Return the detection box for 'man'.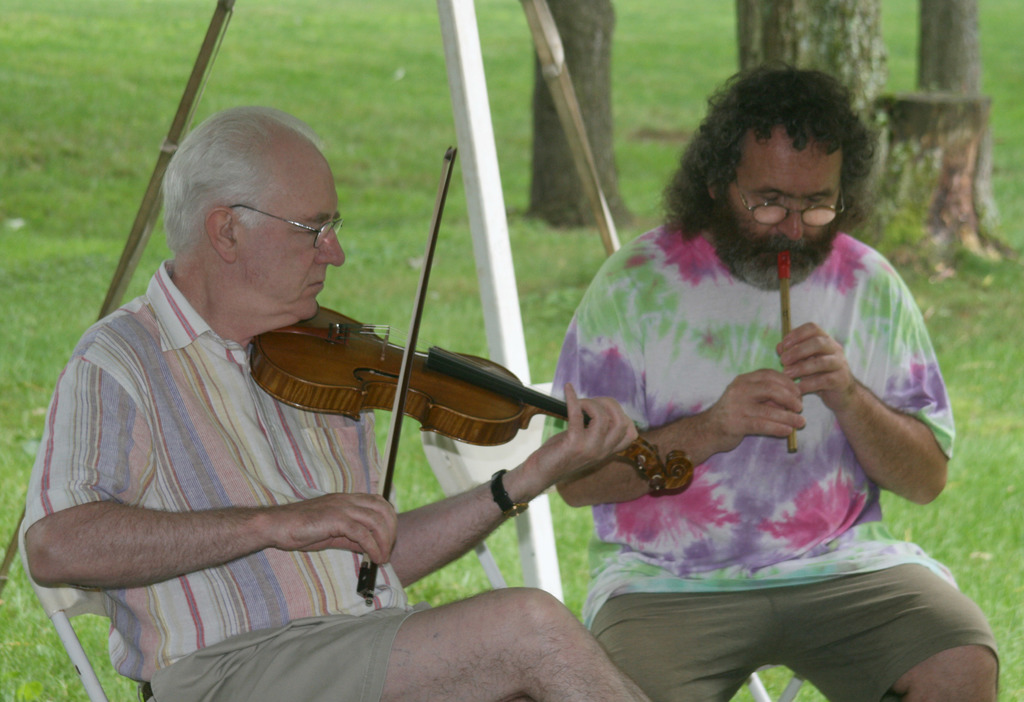
BBox(20, 102, 653, 701).
